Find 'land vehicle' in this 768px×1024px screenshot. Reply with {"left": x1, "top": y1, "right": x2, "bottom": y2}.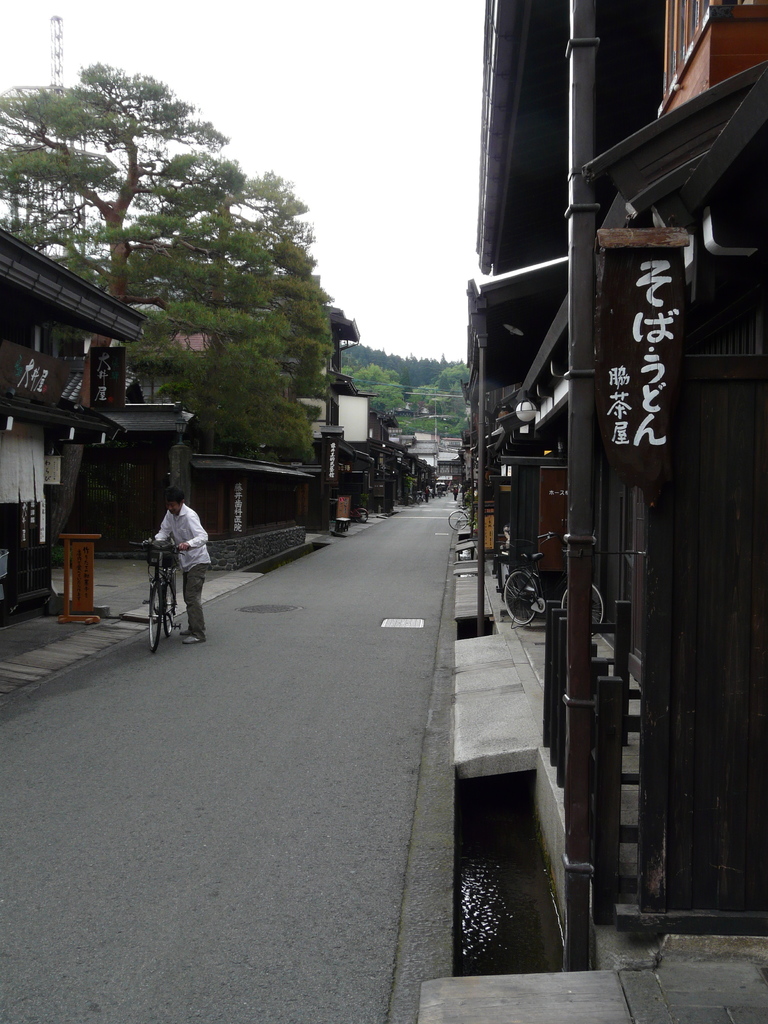
{"left": 447, "top": 508, "right": 480, "bottom": 529}.
